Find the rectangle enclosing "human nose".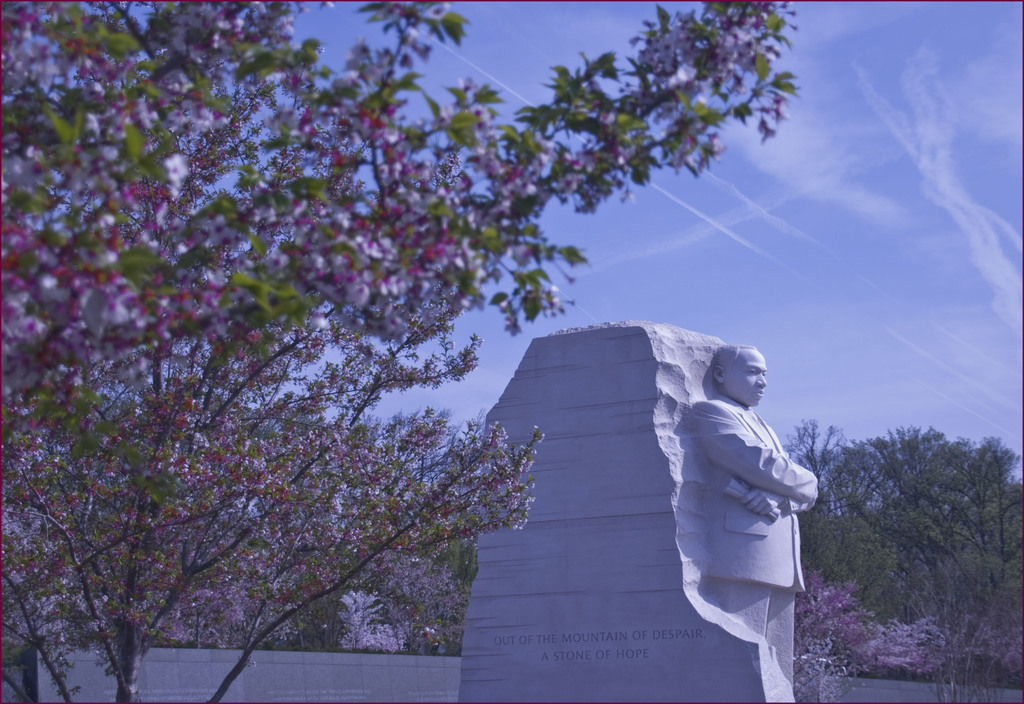
[left=758, top=373, right=767, bottom=387].
